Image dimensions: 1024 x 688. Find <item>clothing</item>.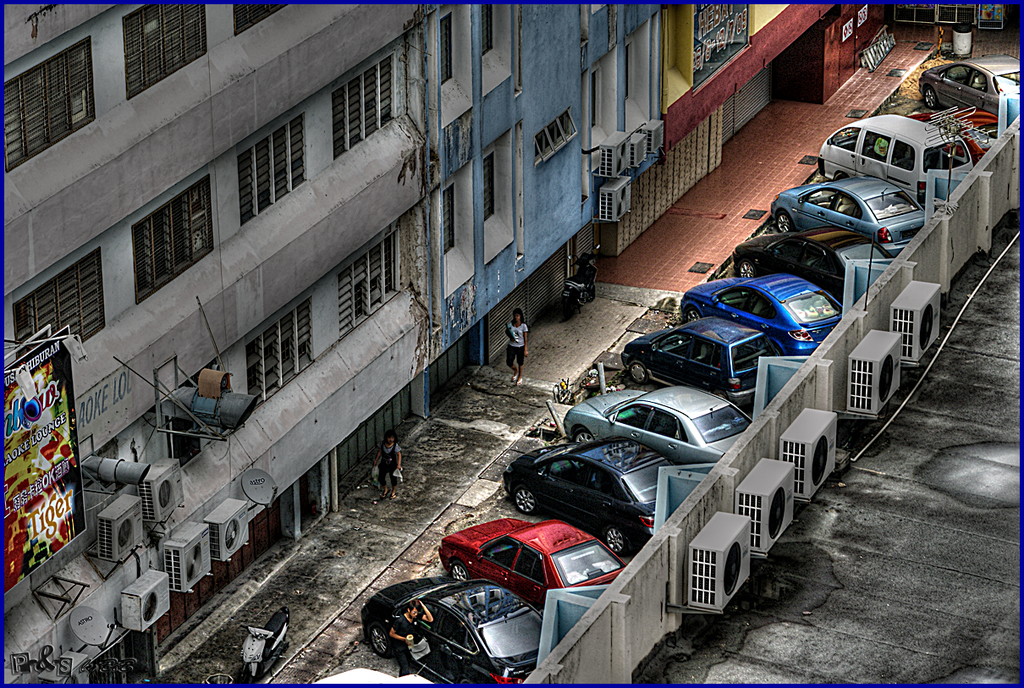
[left=388, top=614, right=424, bottom=671].
